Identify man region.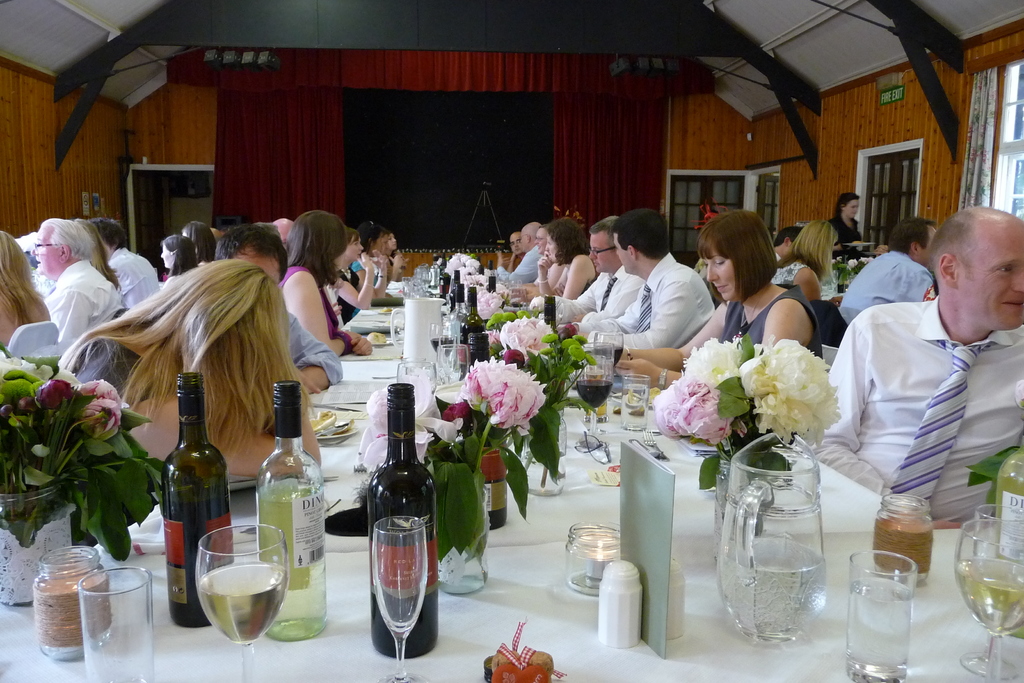
Region: x1=838 y1=220 x2=938 y2=327.
